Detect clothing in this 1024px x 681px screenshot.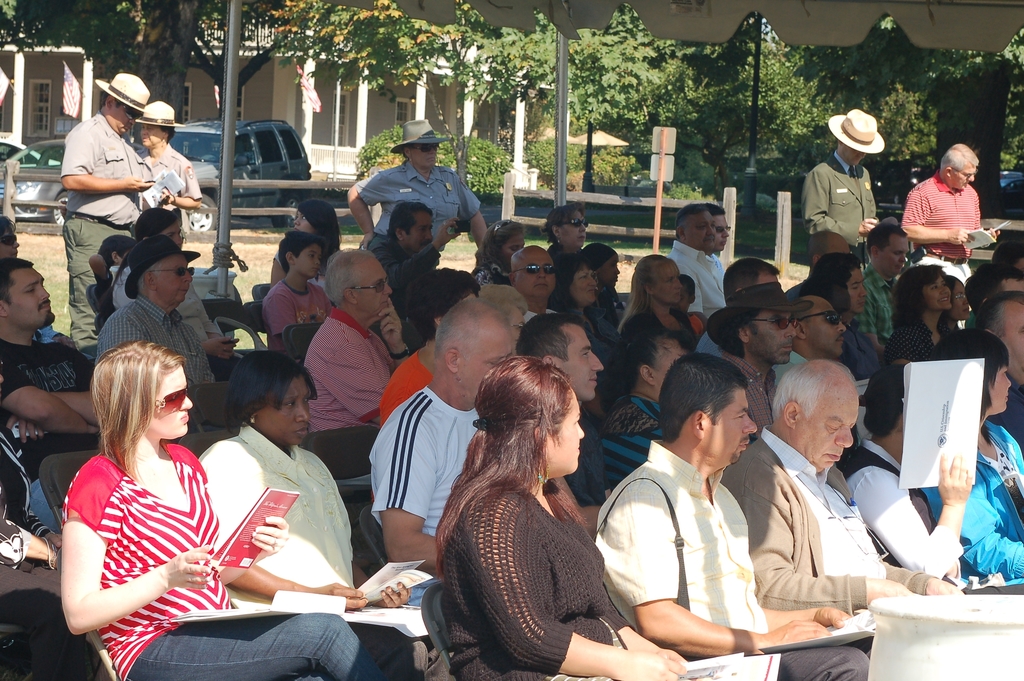
Detection: BBox(559, 299, 621, 361).
